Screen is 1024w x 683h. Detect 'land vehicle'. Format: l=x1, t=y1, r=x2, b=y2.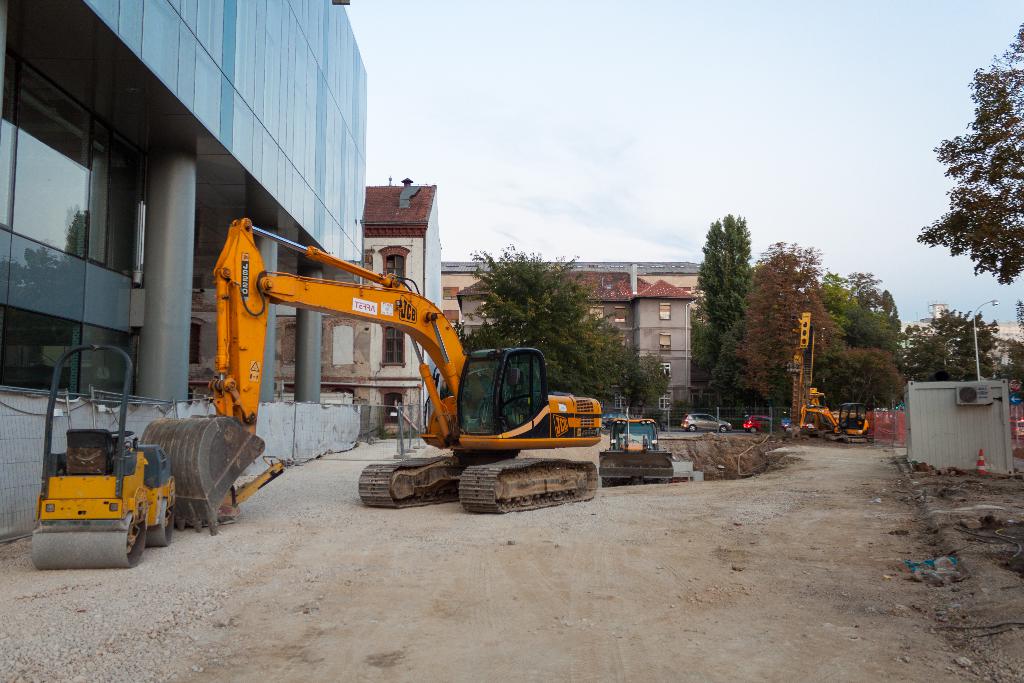
l=31, t=342, r=176, b=568.
